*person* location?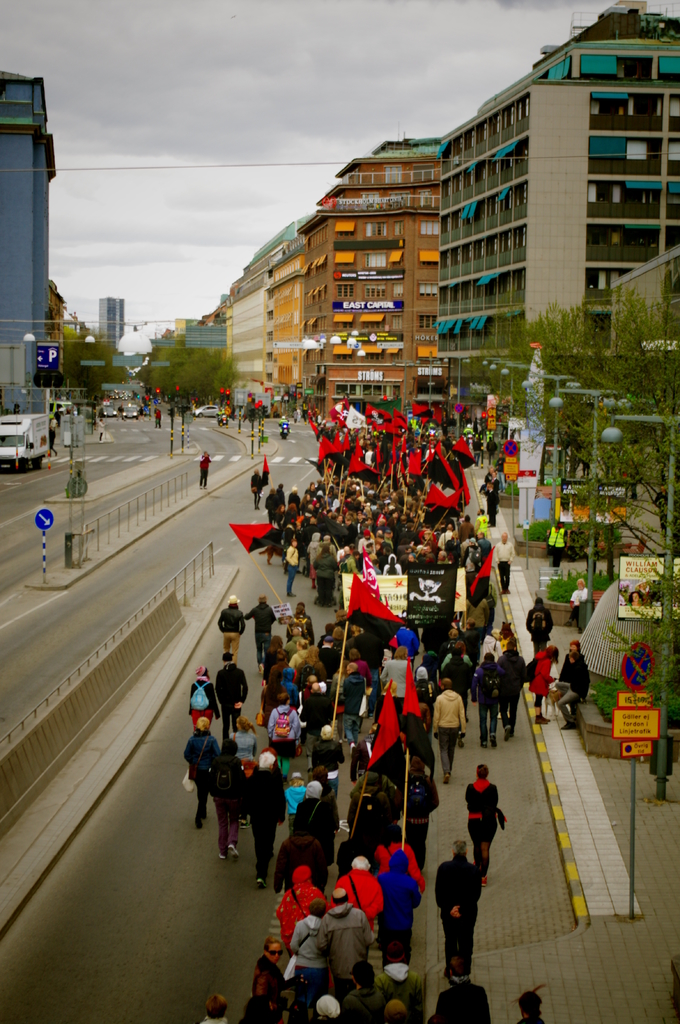
(199,448,213,490)
